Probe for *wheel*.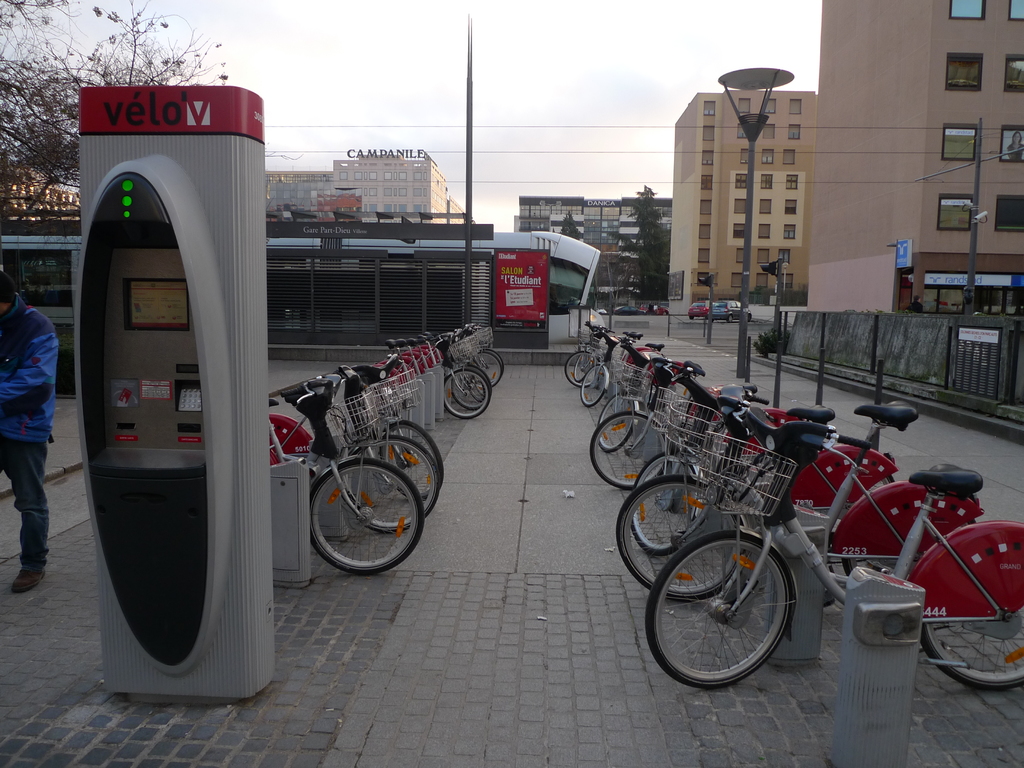
Probe result: bbox=[588, 389, 639, 452].
